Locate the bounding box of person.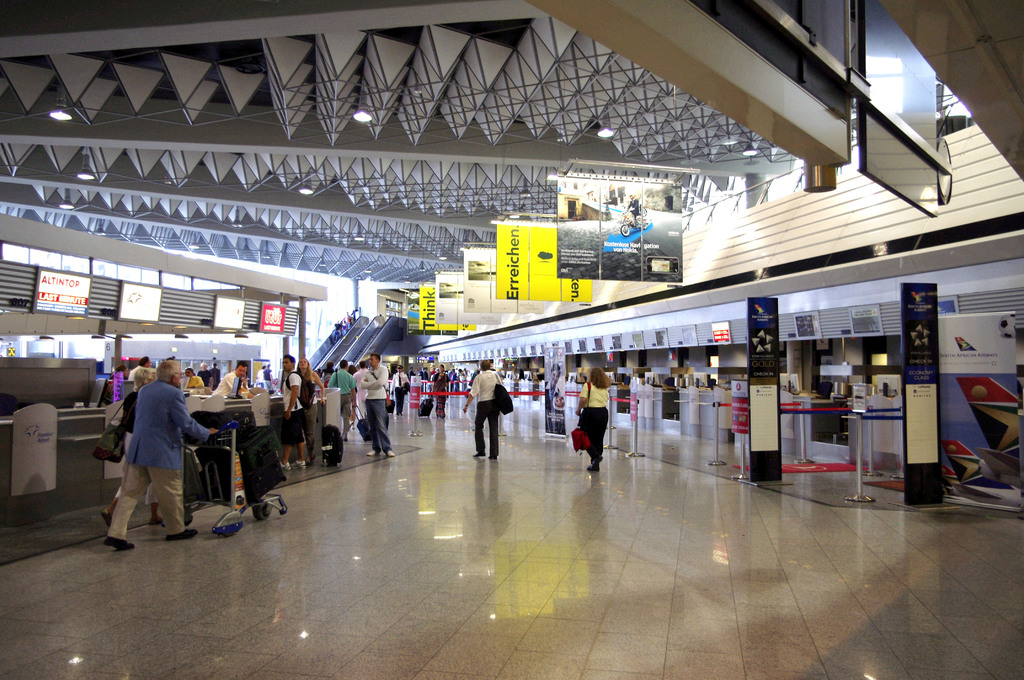
Bounding box: 102/367/163/527.
